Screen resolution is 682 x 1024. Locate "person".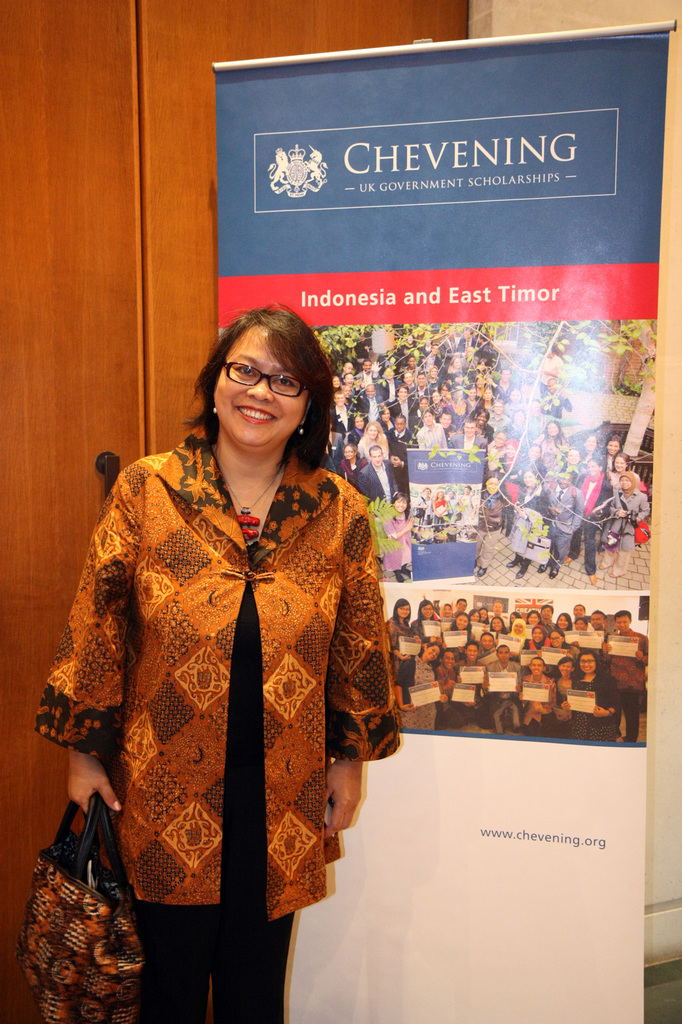
570, 616, 589, 630.
